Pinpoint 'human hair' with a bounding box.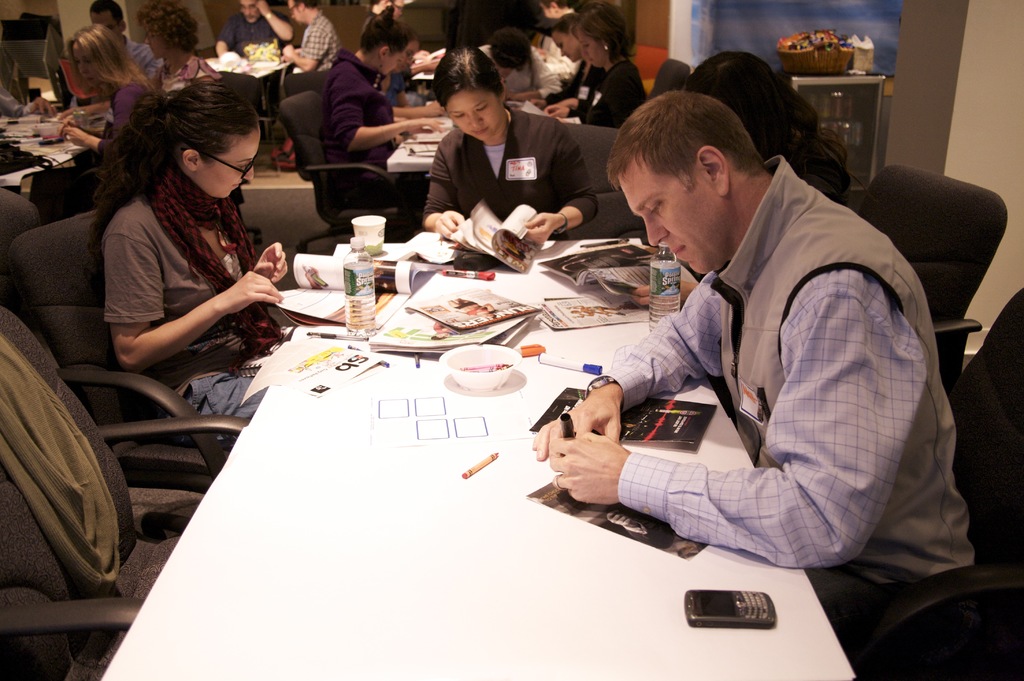
[89, 1, 124, 24].
